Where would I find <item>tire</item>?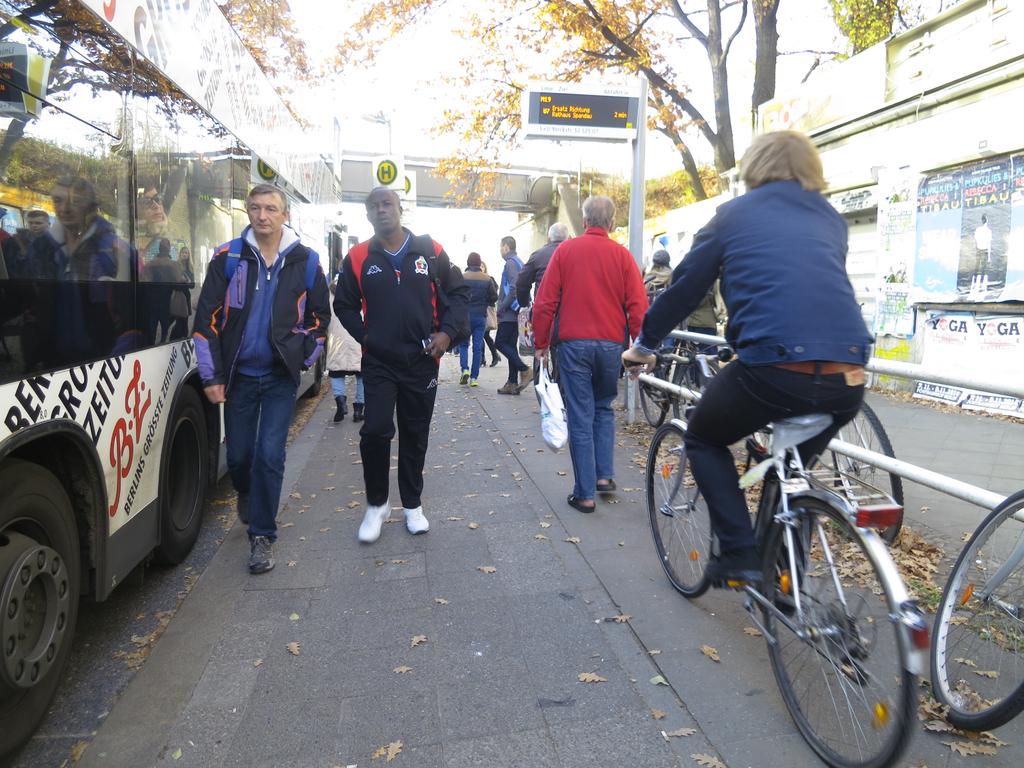
At locate(154, 384, 211, 570).
